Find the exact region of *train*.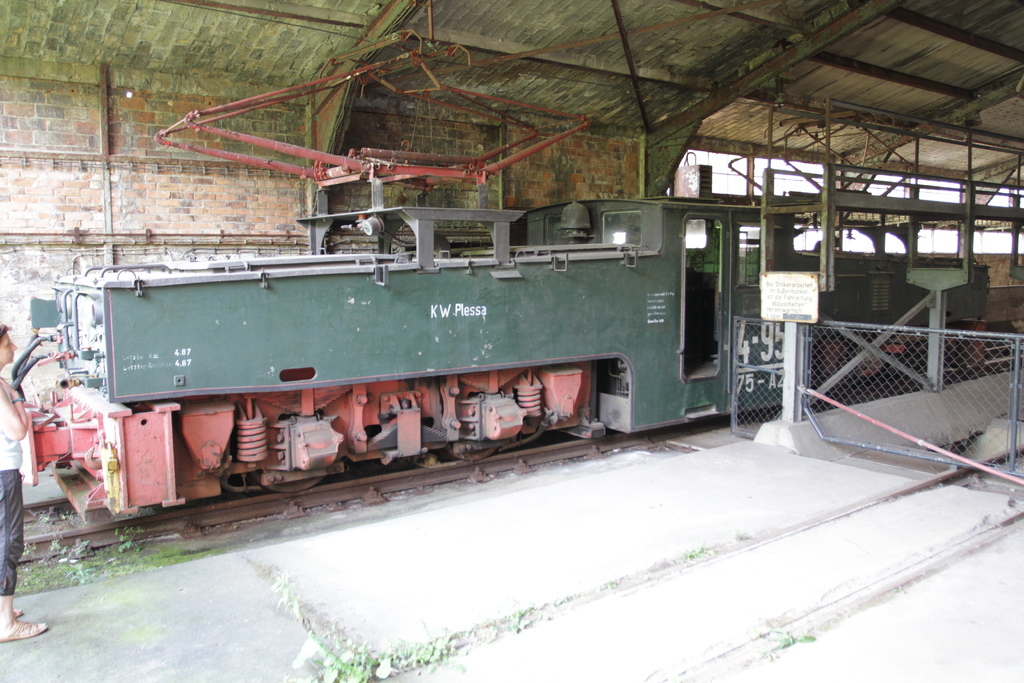
Exact region: [left=14, top=22, right=1023, bottom=522].
